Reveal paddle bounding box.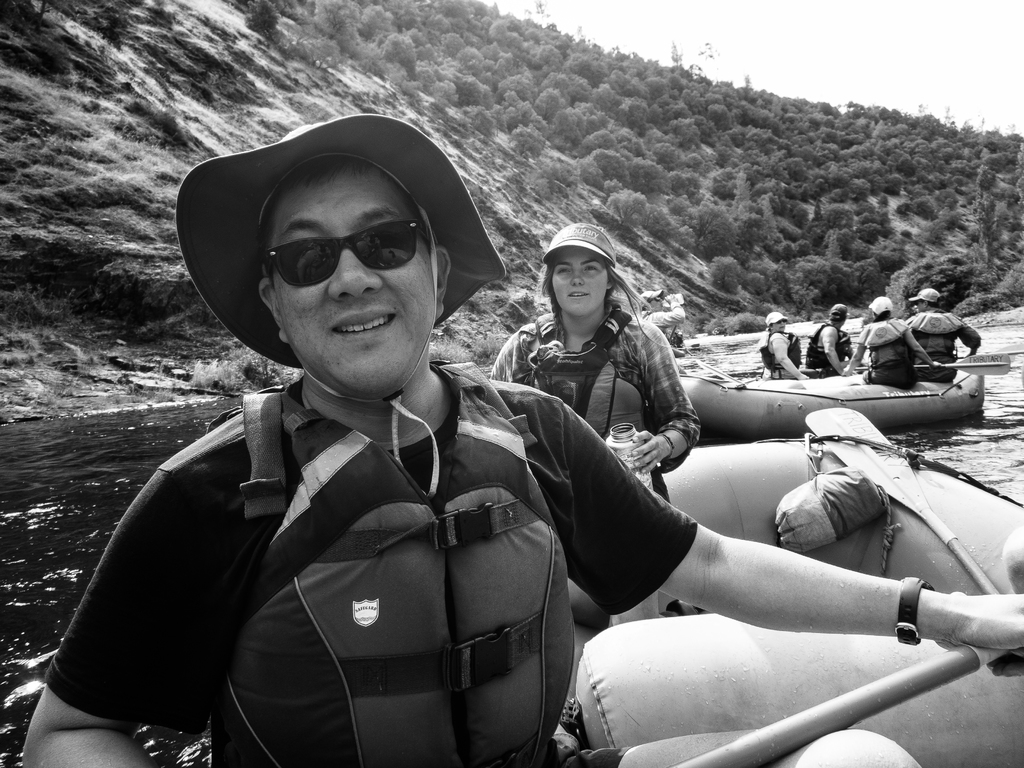
Revealed: BBox(955, 340, 1023, 360).
